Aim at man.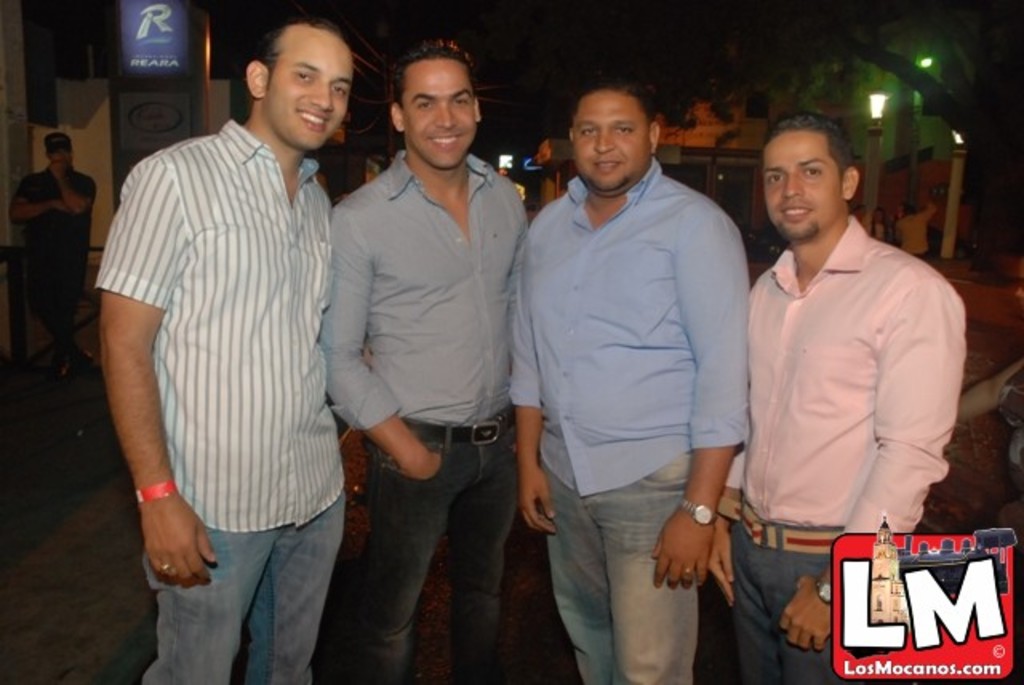
Aimed at region(709, 106, 965, 683).
